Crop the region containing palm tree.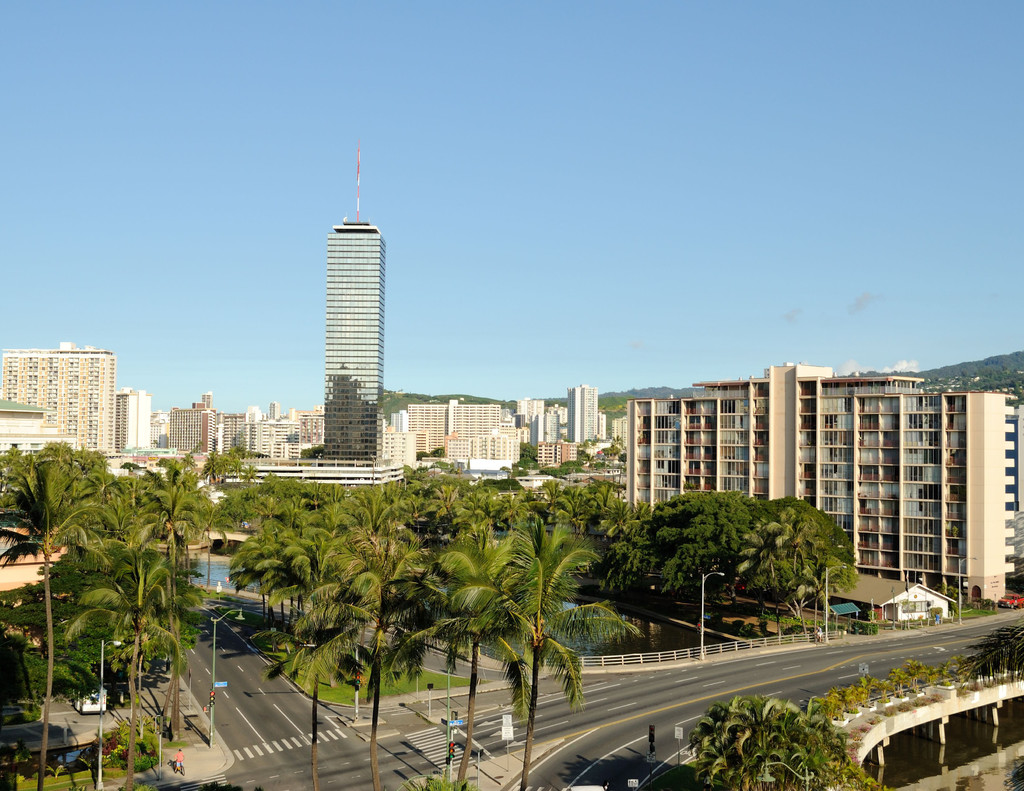
Crop region: [x1=711, y1=729, x2=806, y2=790].
